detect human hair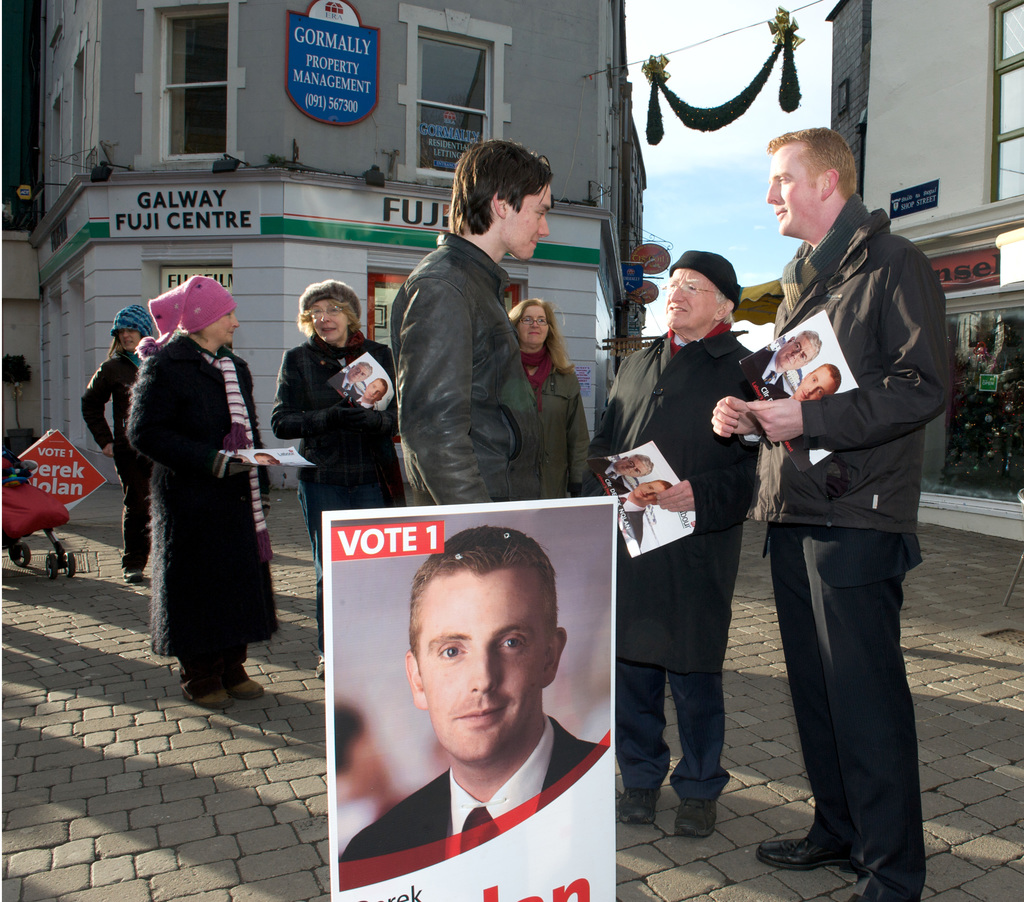
794/329/817/366
